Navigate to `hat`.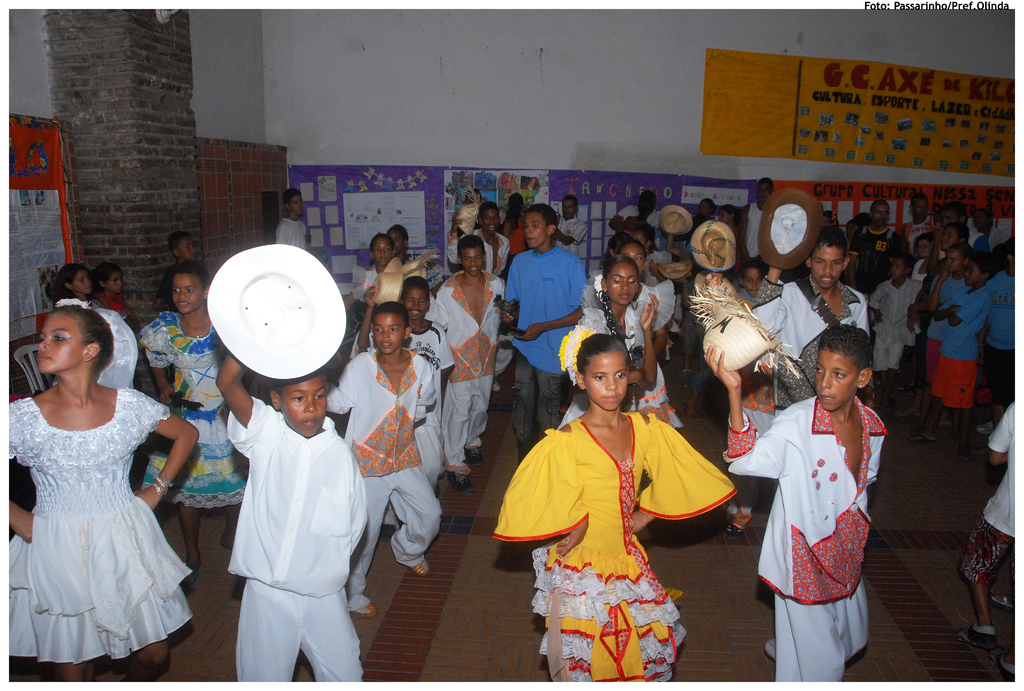
Navigation target: x1=204, y1=240, x2=346, y2=381.
